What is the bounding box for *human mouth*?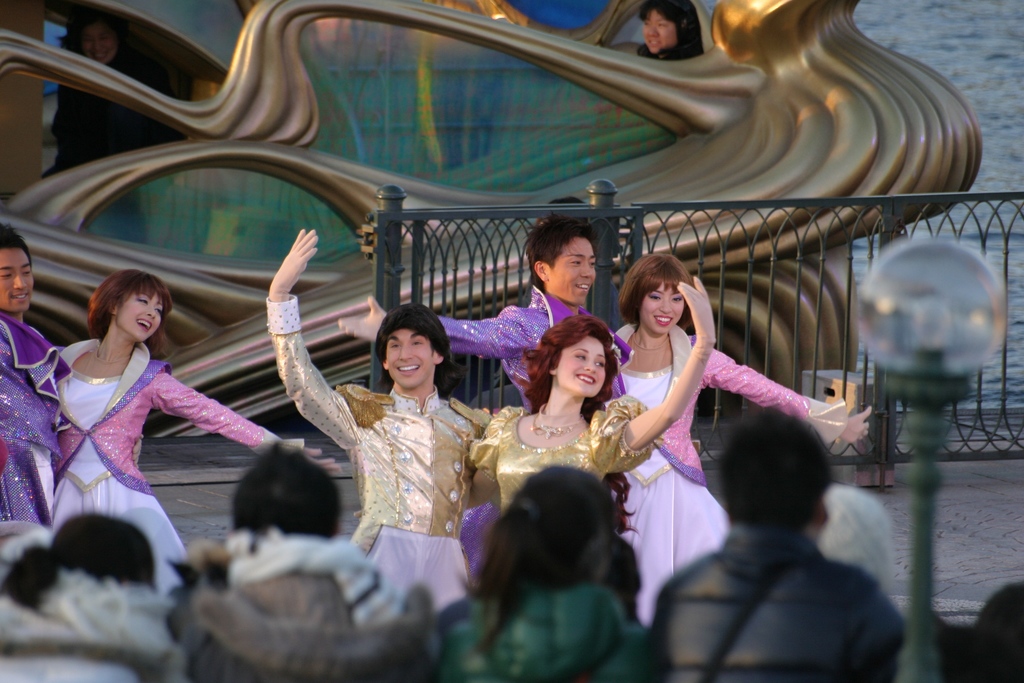
138:320:154:333.
